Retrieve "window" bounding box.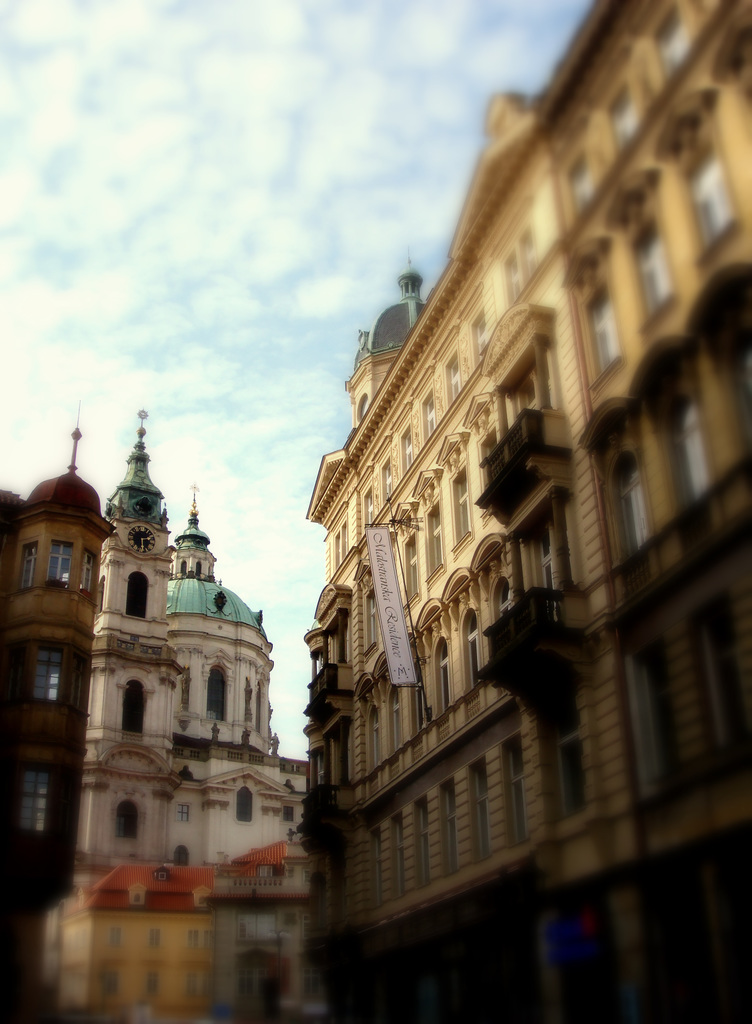
Bounding box: 456 475 468 547.
